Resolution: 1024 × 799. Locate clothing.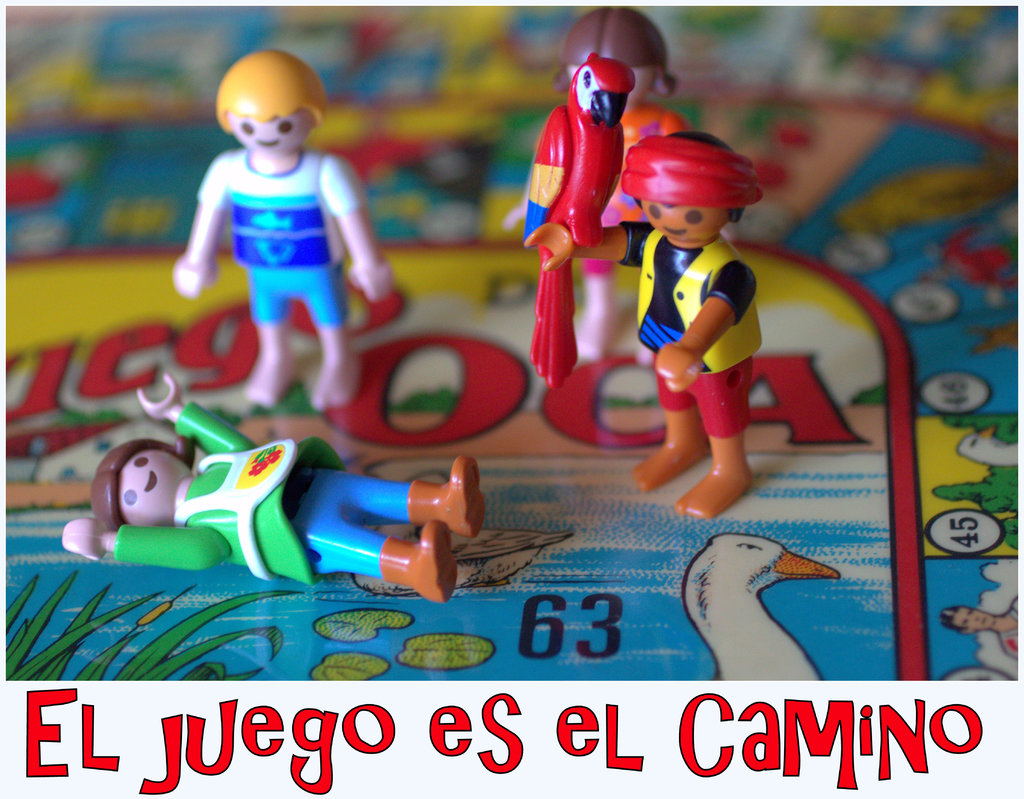
636:236:762:438.
